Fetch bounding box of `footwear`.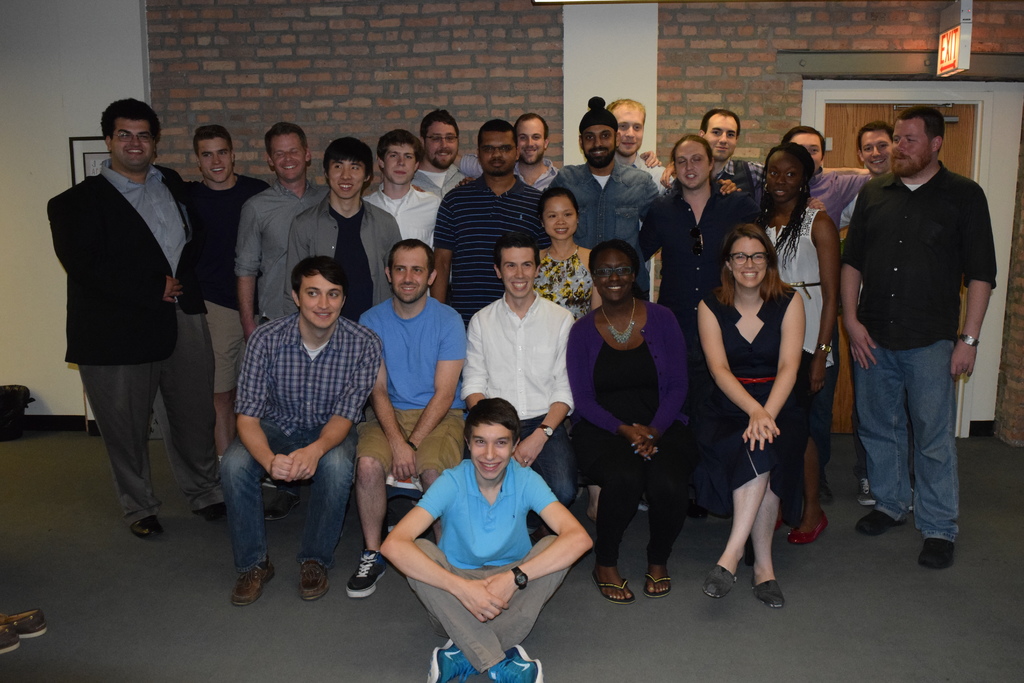
Bbox: (228, 561, 280, 612).
